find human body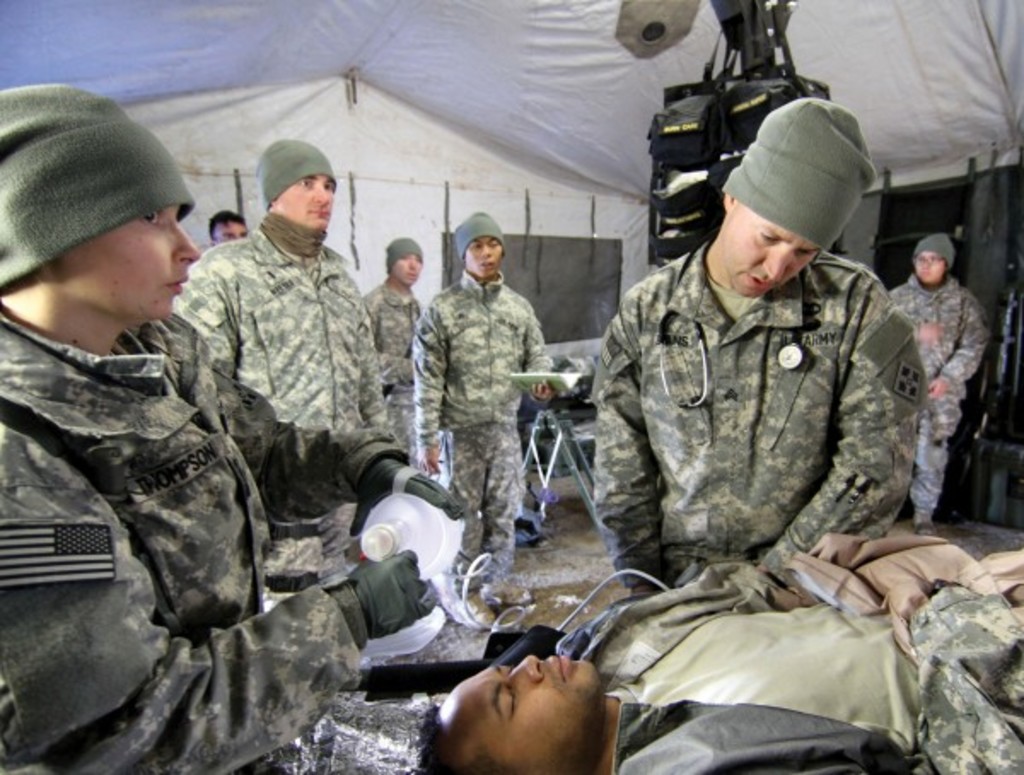
{"left": 5, "top": 87, "right": 461, "bottom": 773}
